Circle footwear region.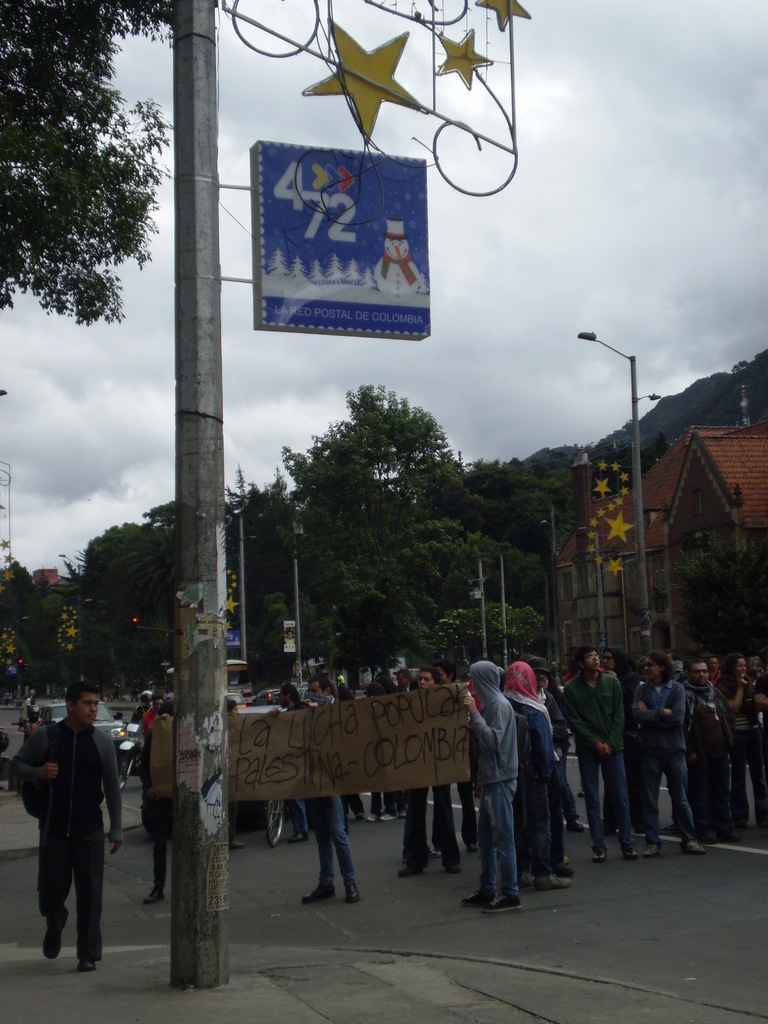
Region: [639,836,659,856].
